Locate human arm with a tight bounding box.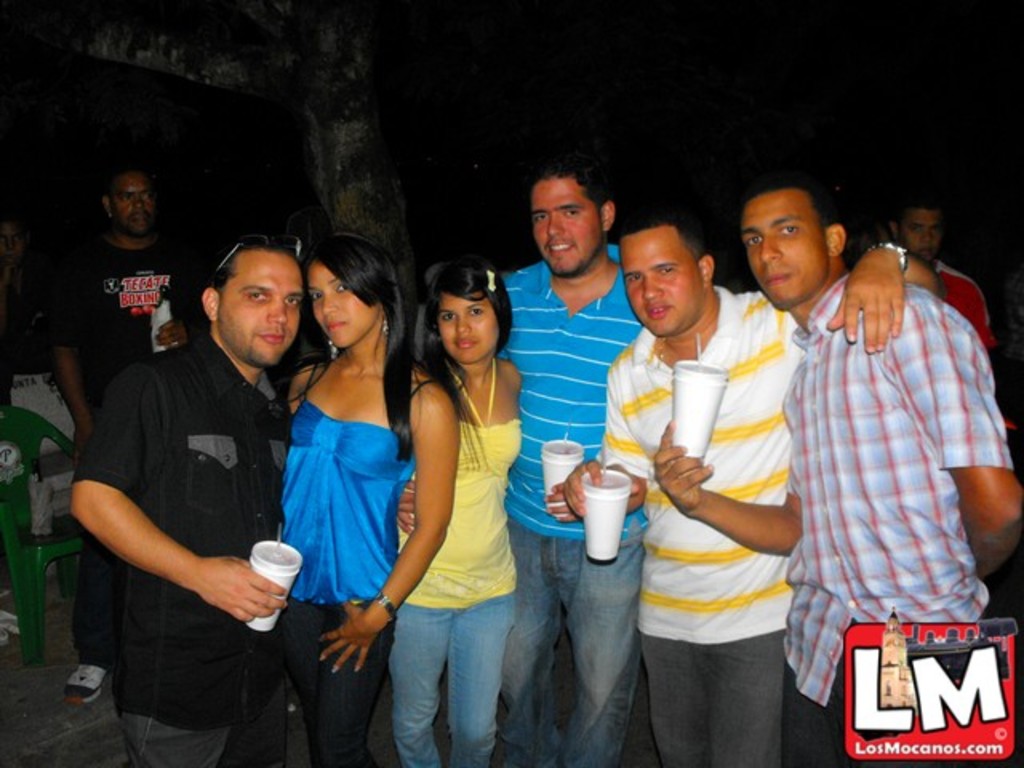
pyautogui.locateOnScreen(566, 360, 648, 522).
